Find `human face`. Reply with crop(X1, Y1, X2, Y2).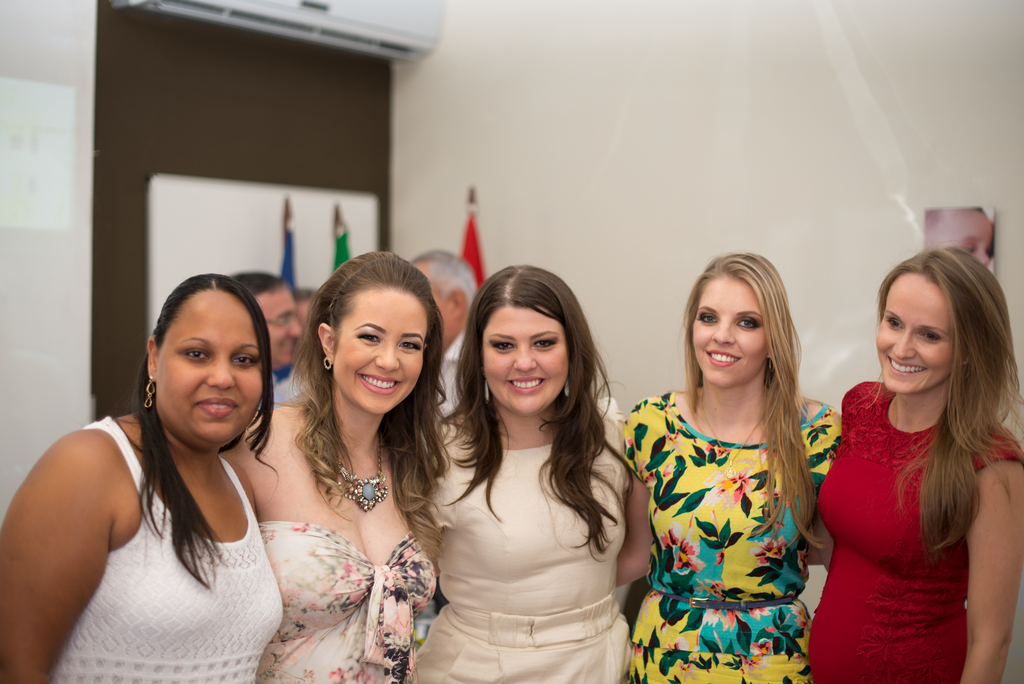
crop(875, 268, 954, 395).
